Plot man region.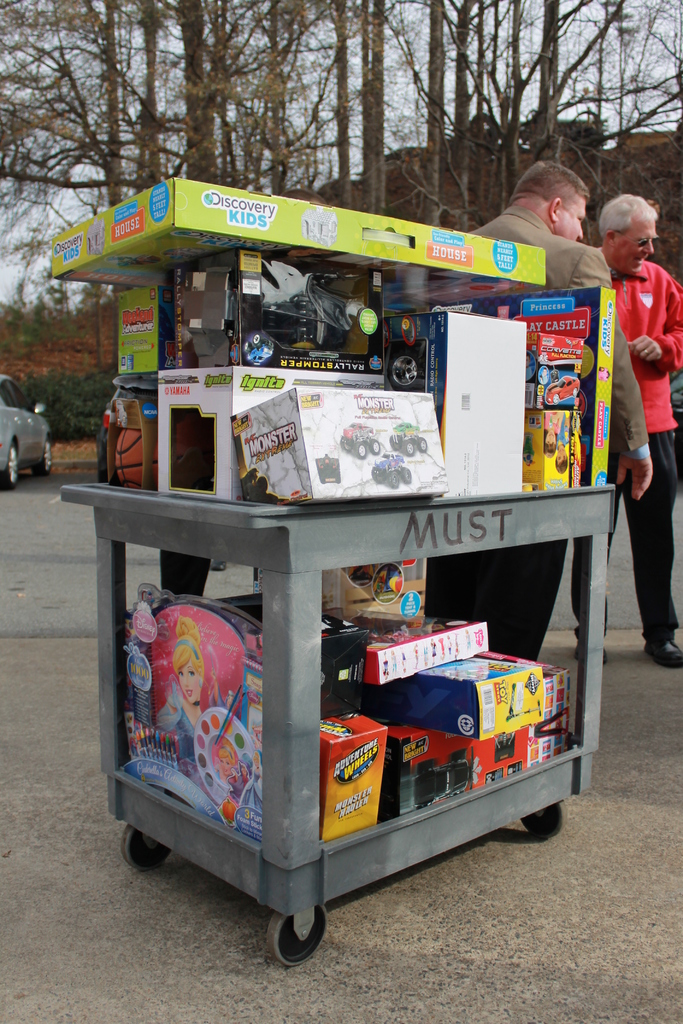
Plotted at bbox=(420, 157, 655, 661).
